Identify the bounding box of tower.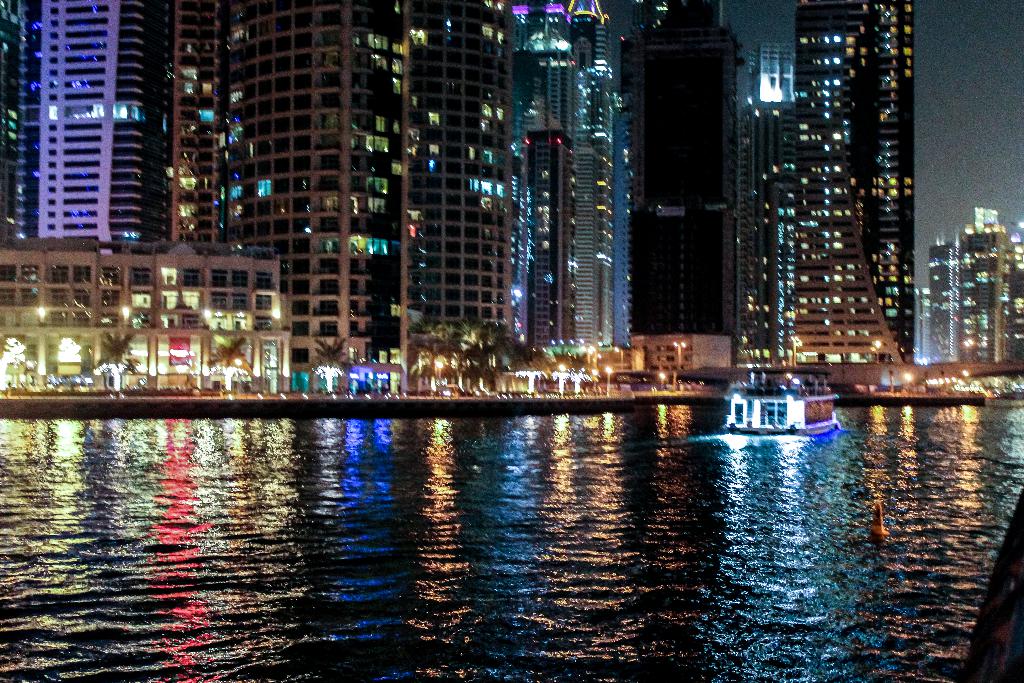
x1=917 y1=211 x2=1023 y2=374.
